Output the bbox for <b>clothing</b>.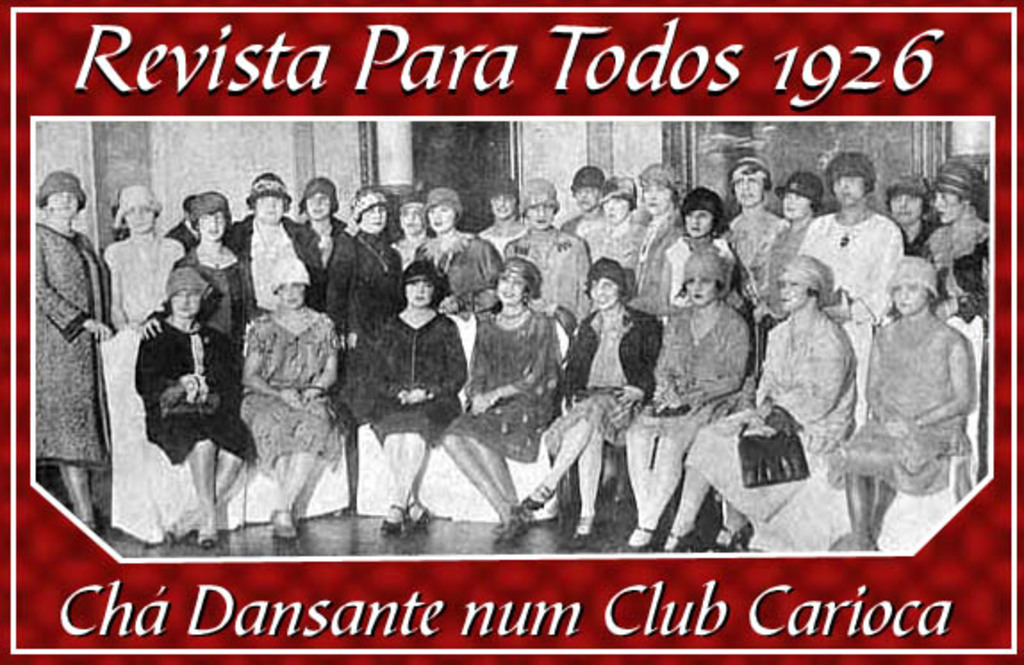
pyautogui.locateOnScreen(830, 312, 972, 505).
